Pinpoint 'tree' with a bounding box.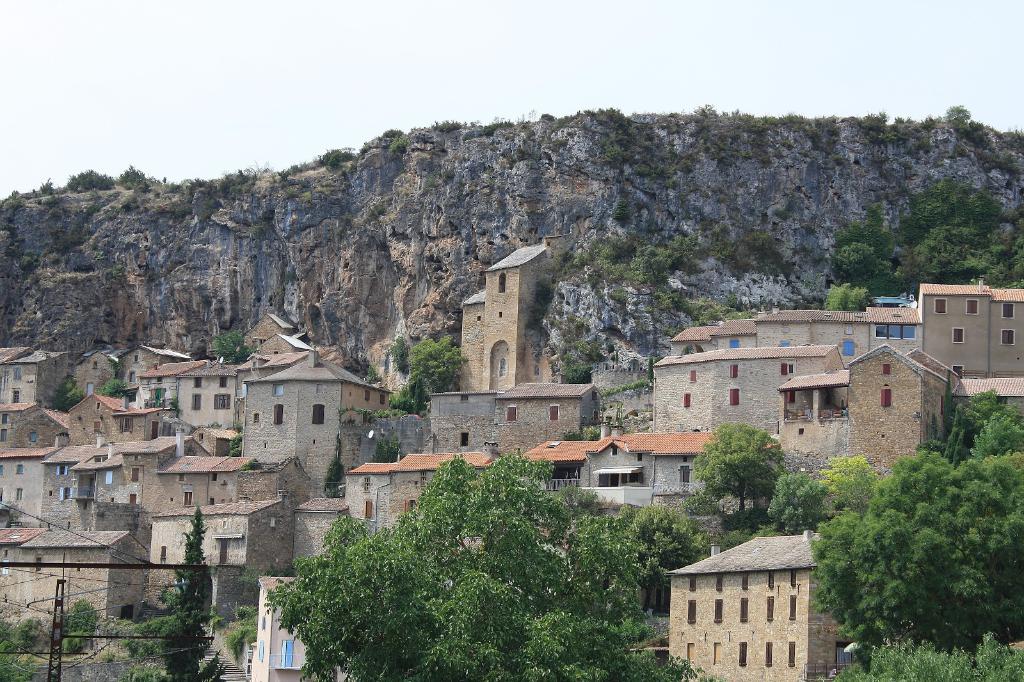
<region>223, 443, 714, 681</region>.
